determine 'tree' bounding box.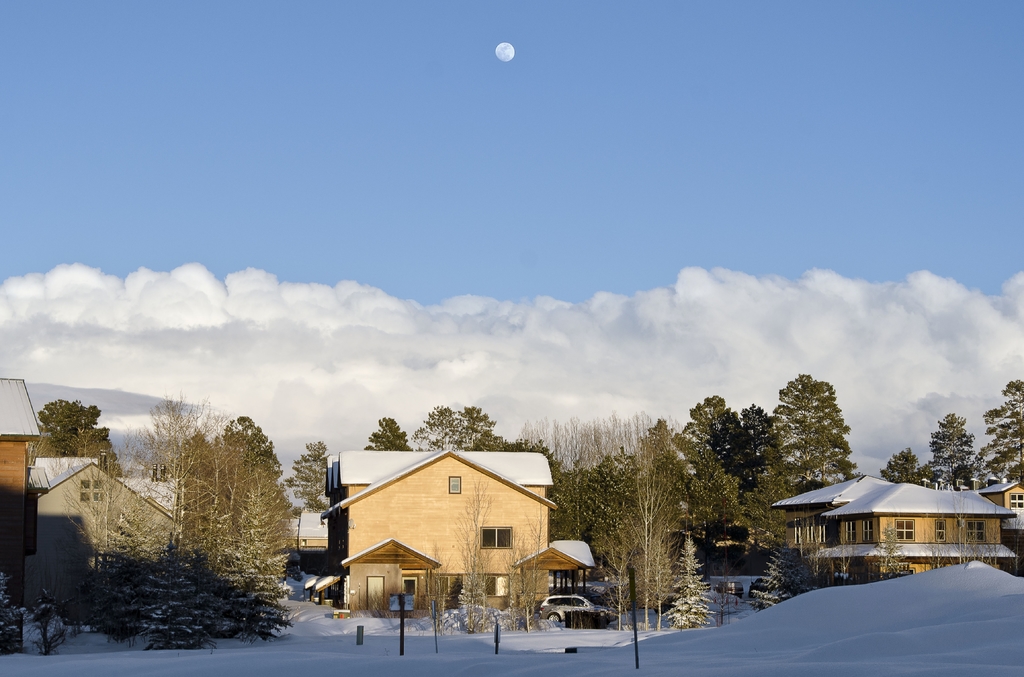
Determined: 630/409/708/629.
